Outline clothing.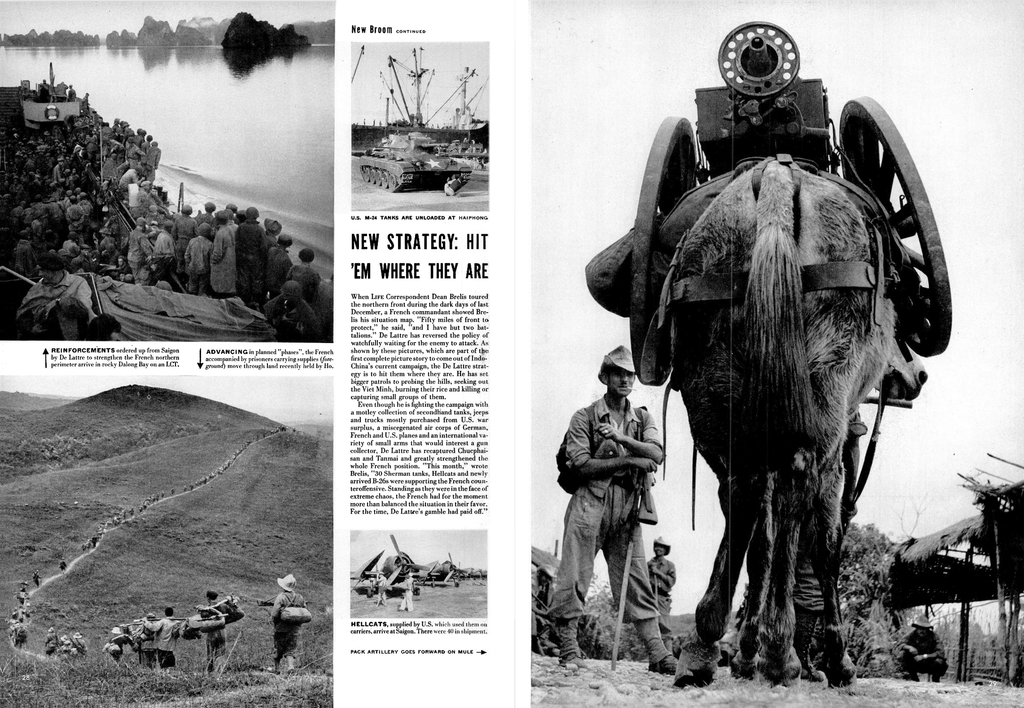
Outline: <region>906, 621, 941, 673</region>.
